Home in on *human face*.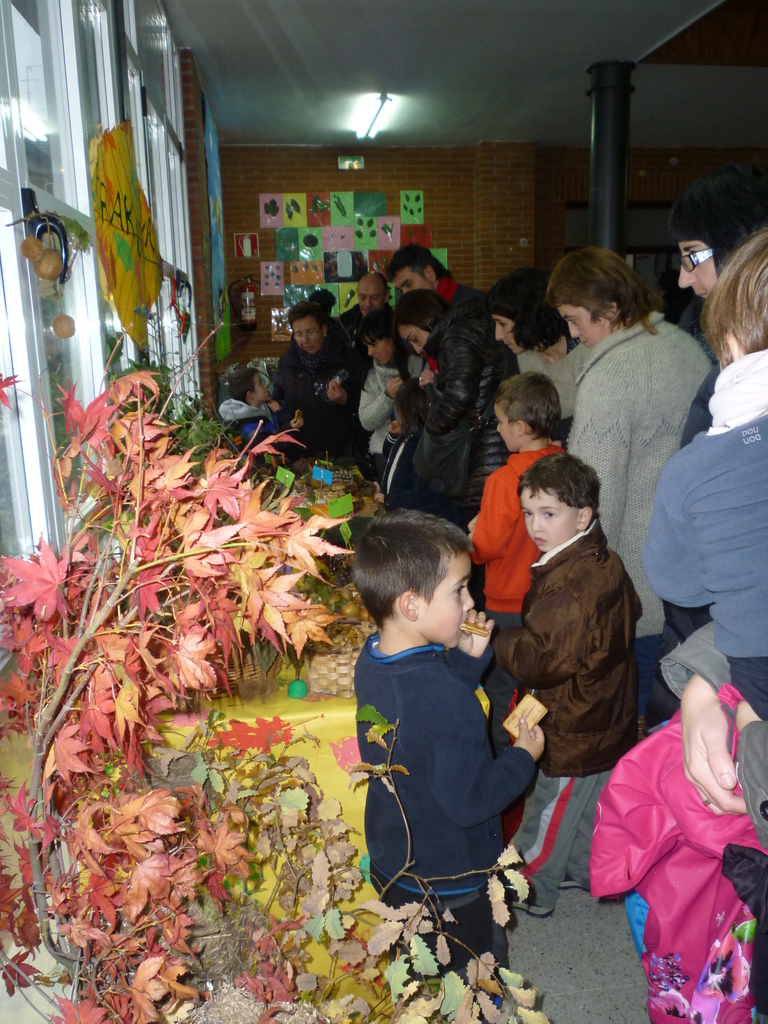
Homed in at 678 241 717 300.
